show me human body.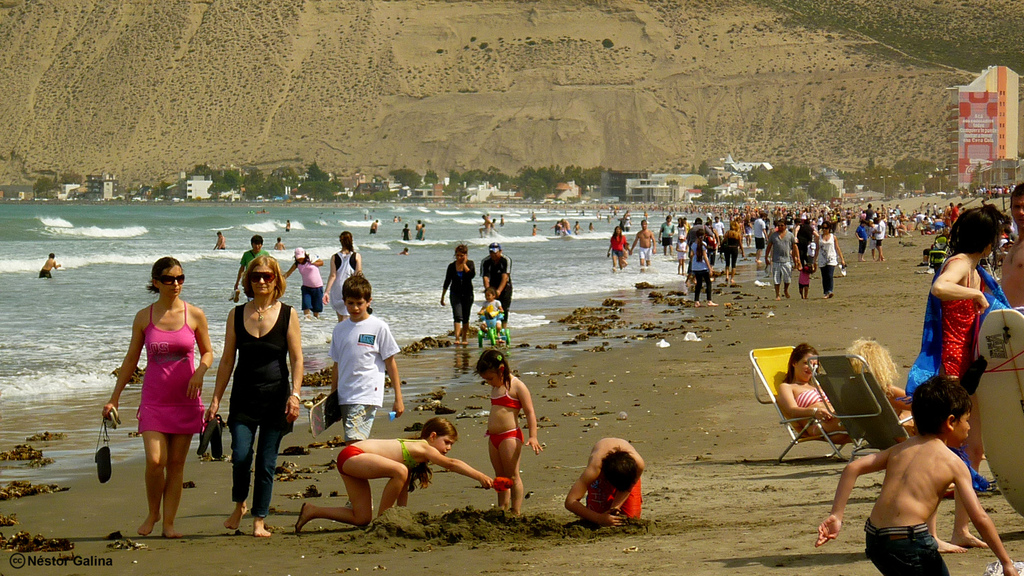
human body is here: box(683, 218, 709, 272).
